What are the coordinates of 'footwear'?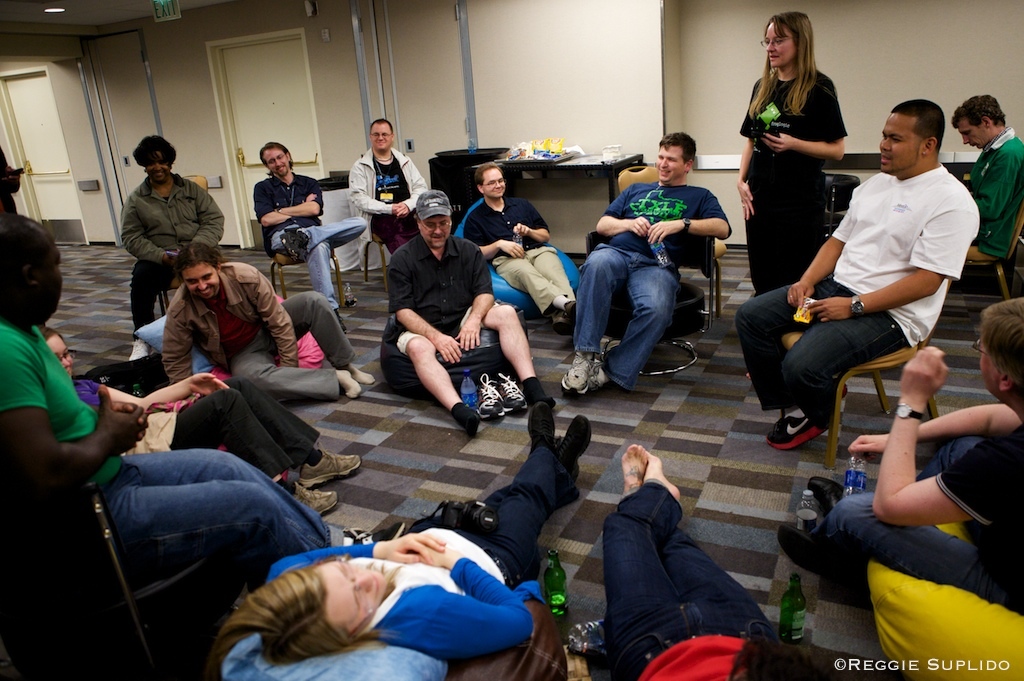
detection(533, 401, 562, 452).
